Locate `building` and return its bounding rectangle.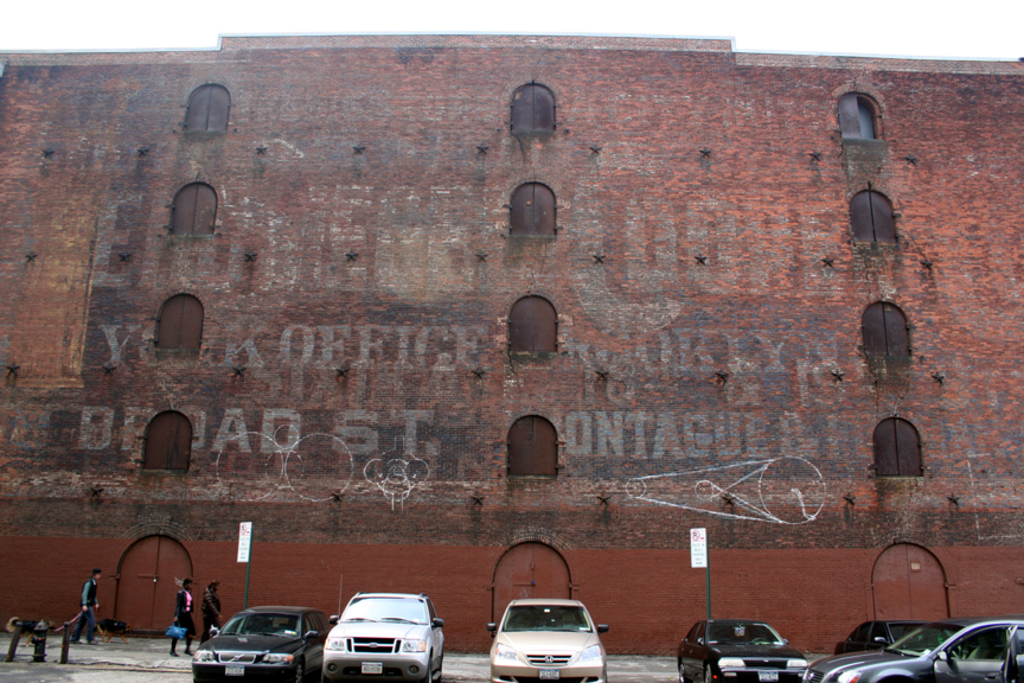
x1=0 y1=32 x2=1023 y2=658.
